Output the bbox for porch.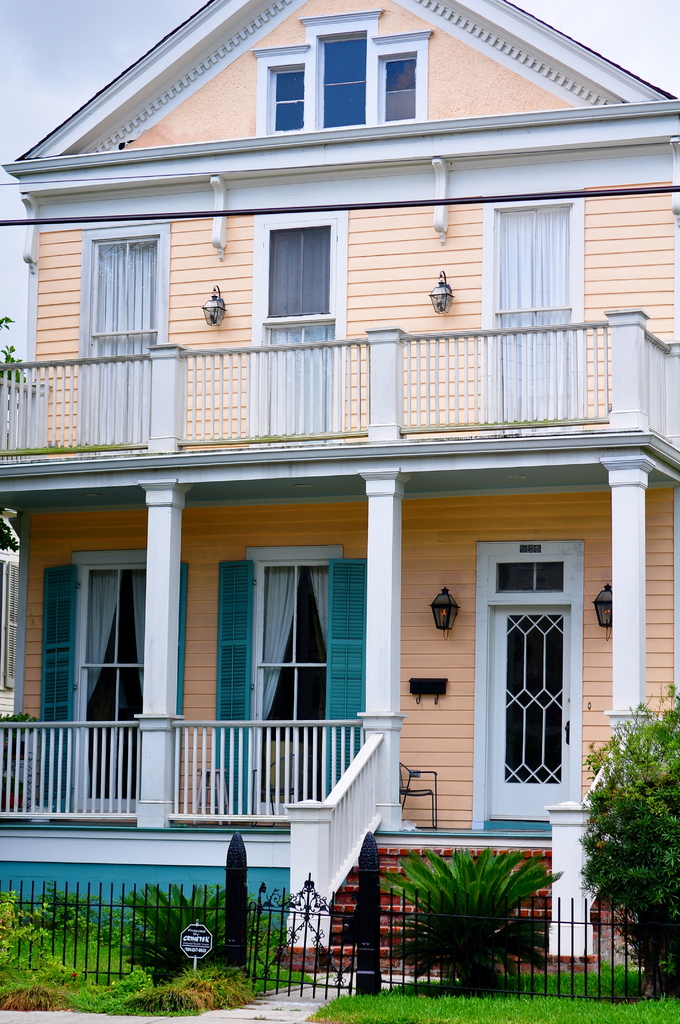
select_region(0, 815, 645, 972).
